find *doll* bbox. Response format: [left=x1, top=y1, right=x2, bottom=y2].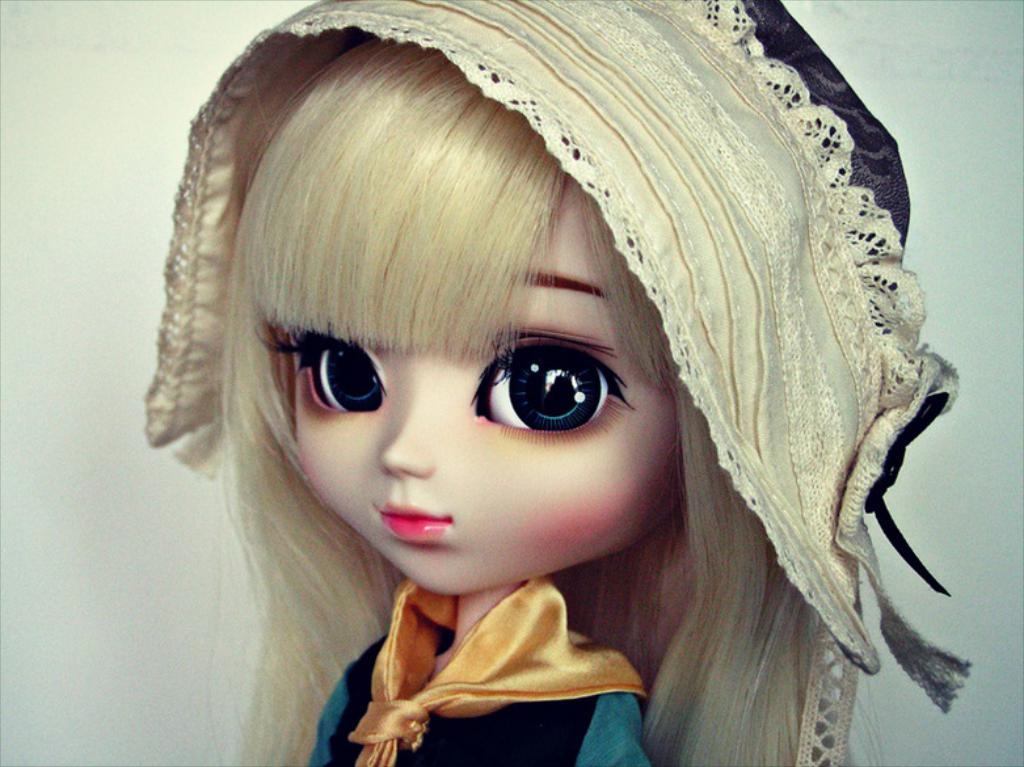
[left=98, top=0, right=966, bottom=766].
